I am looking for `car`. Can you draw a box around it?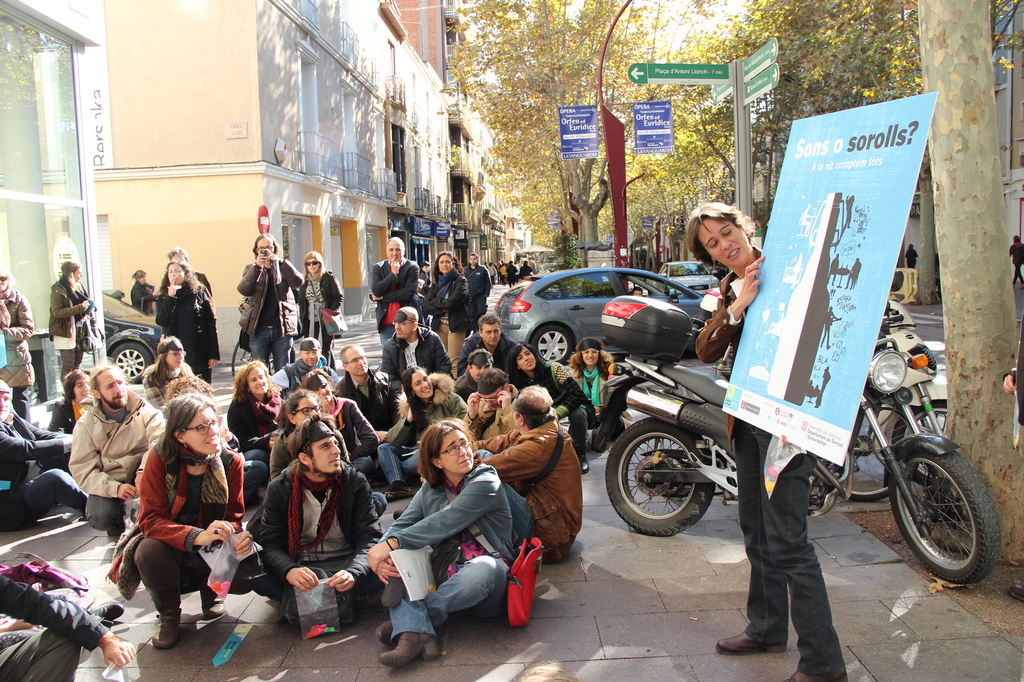
Sure, the bounding box is [99, 285, 163, 387].
